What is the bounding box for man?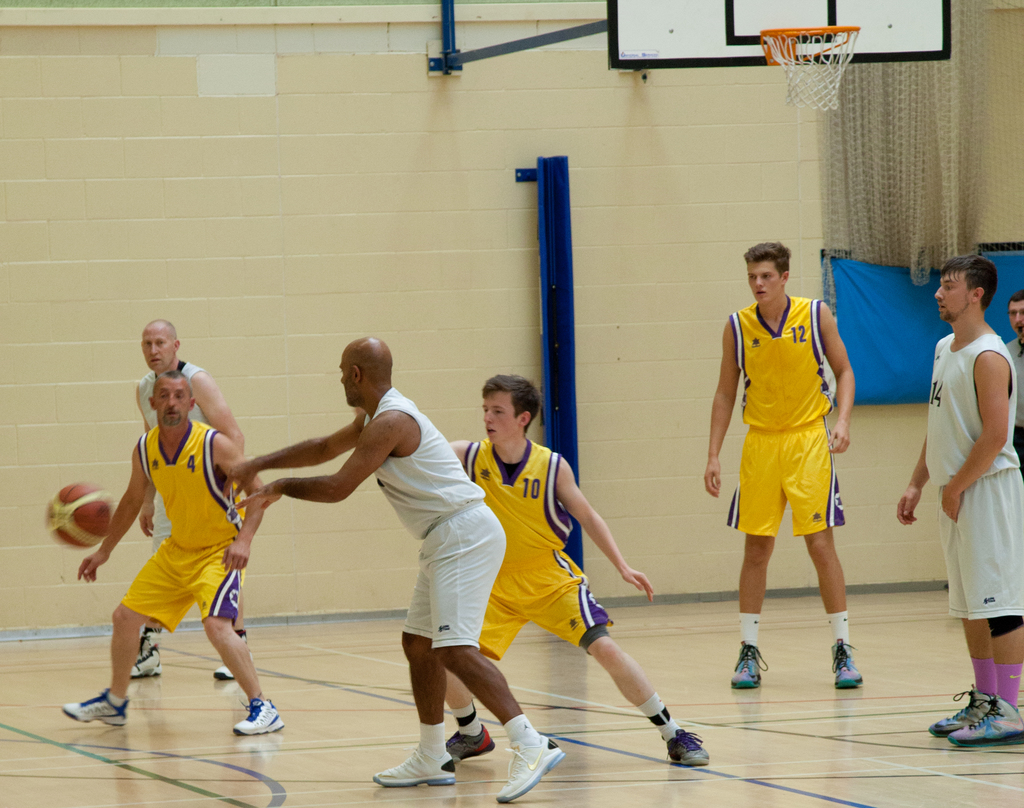
<box>706,241,867,689</box>.
